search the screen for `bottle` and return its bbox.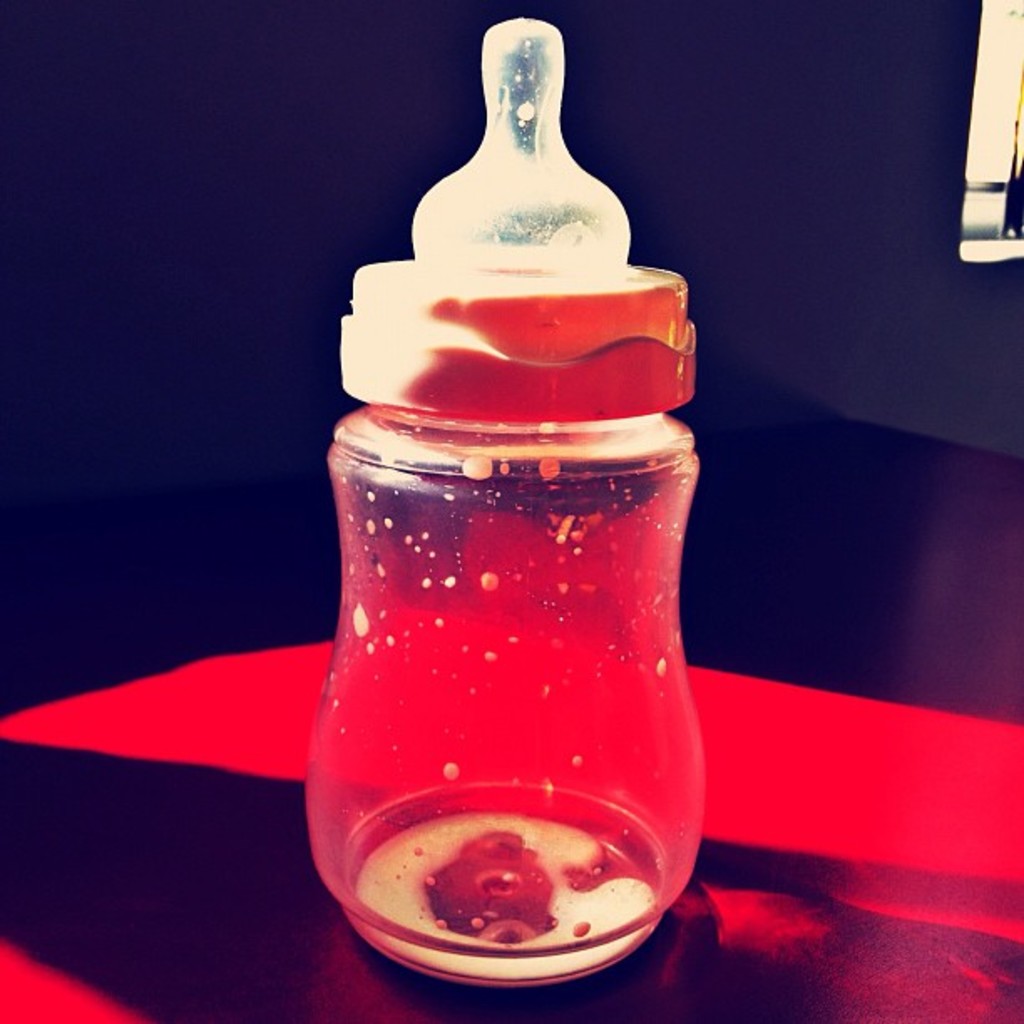
Found: bbox=[310, 20, 708, 989].
